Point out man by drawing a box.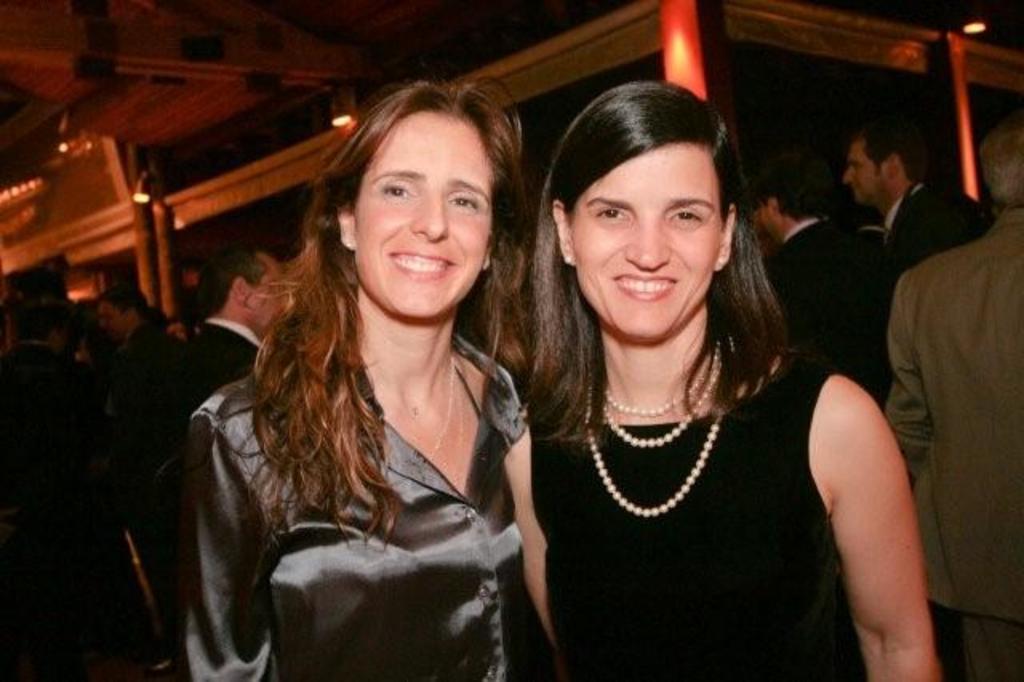
<region>885, 123, 1022, 680</region>.
